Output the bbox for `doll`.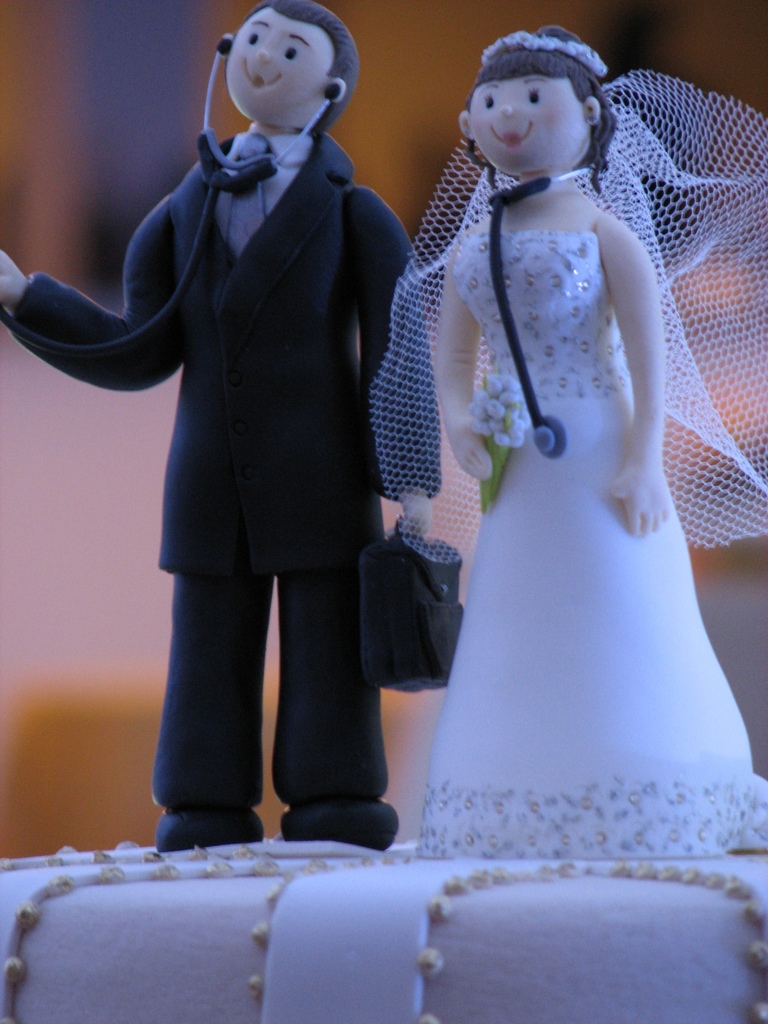
[350, 0, 765, 897].
